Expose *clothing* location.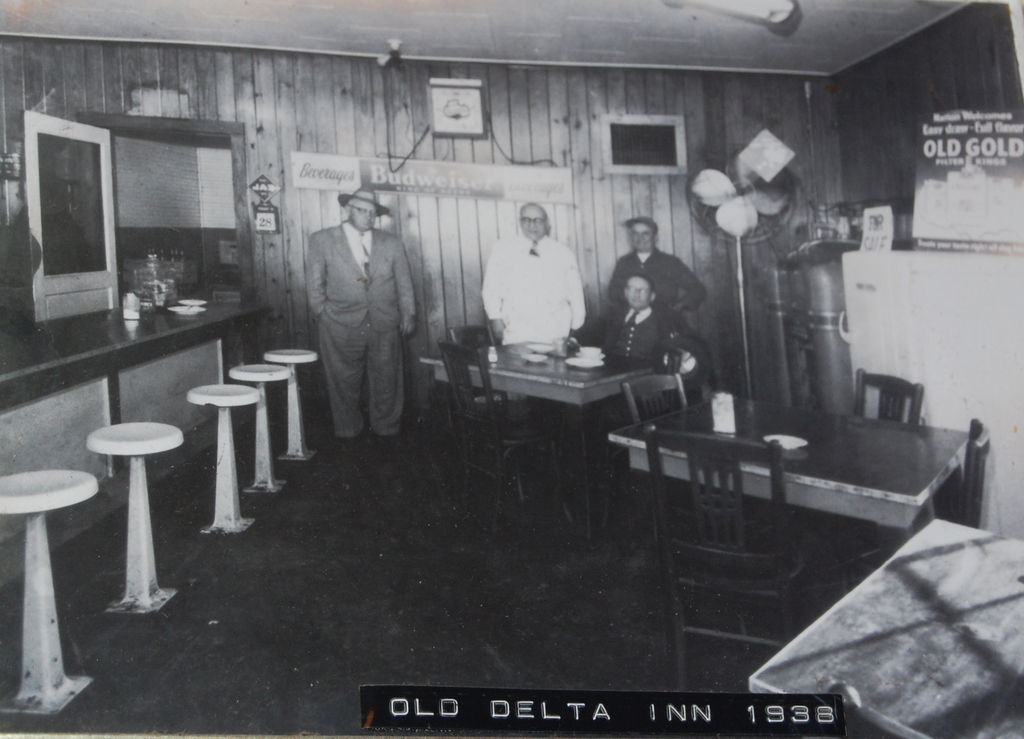
Exposed at l=607, t=245, r=708, b=321.
